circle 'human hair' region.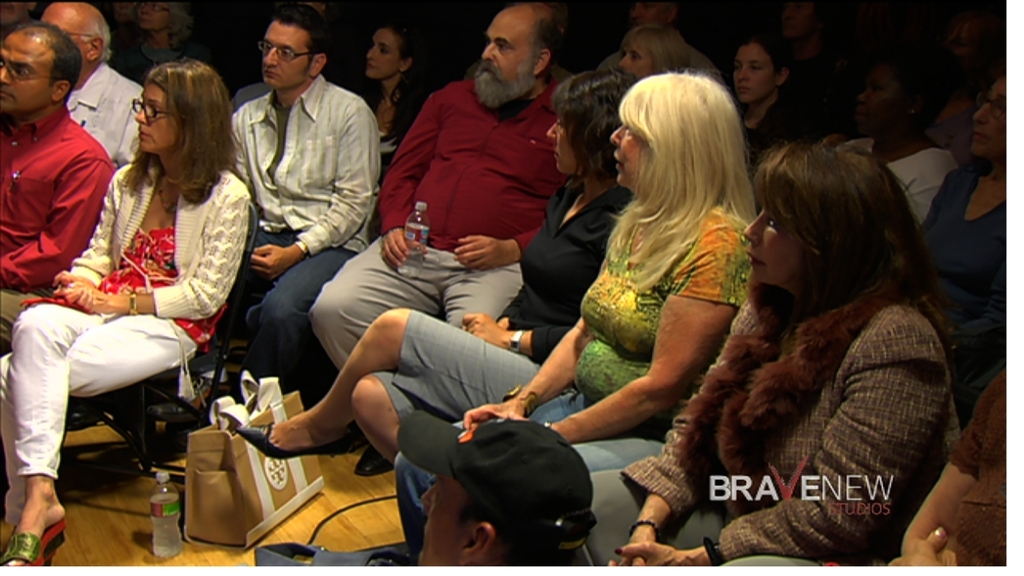
Region: x1=271, y1=2, x2=325, y2=70.
